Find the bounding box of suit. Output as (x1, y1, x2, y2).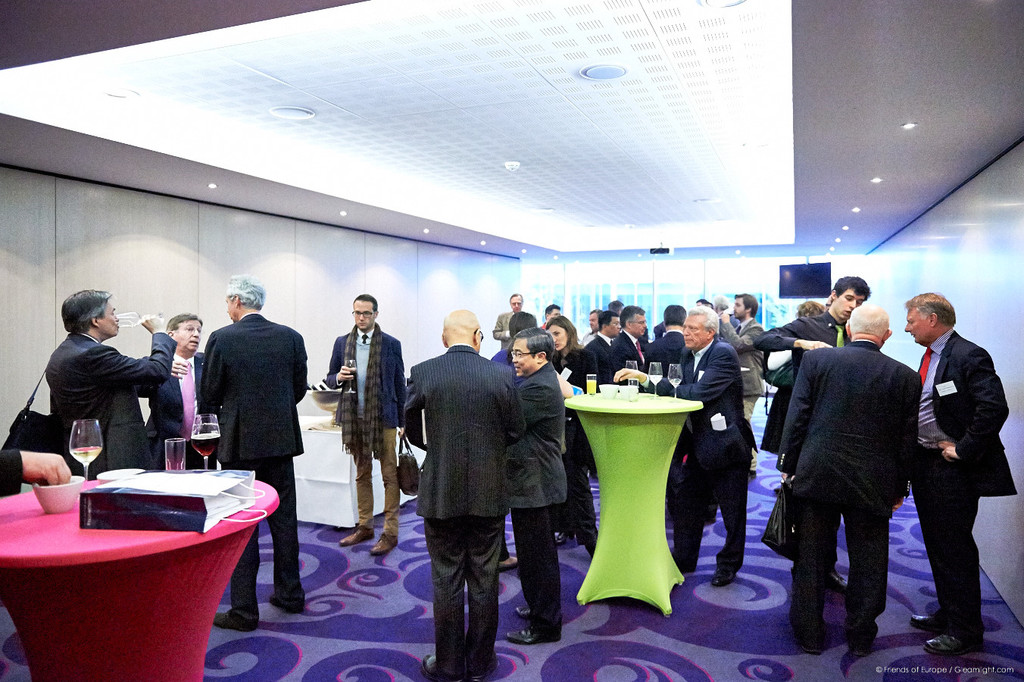
(644, 327, 683, 379).
